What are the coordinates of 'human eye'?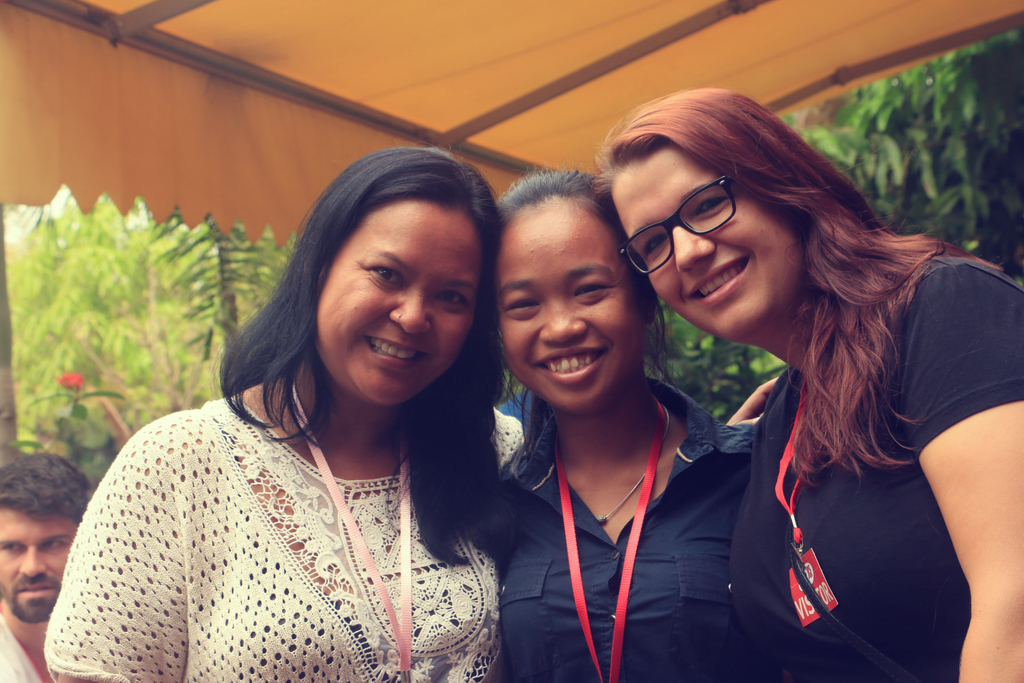
430 290 472 309.
